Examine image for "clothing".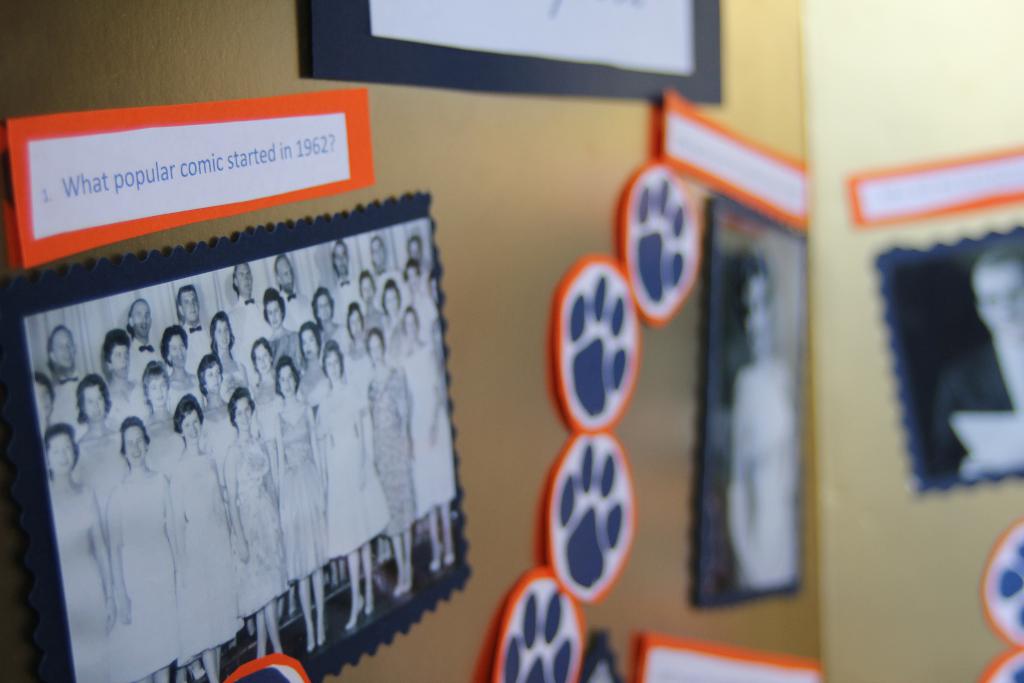
Examination result: crop(229, 293, 275, 375).
